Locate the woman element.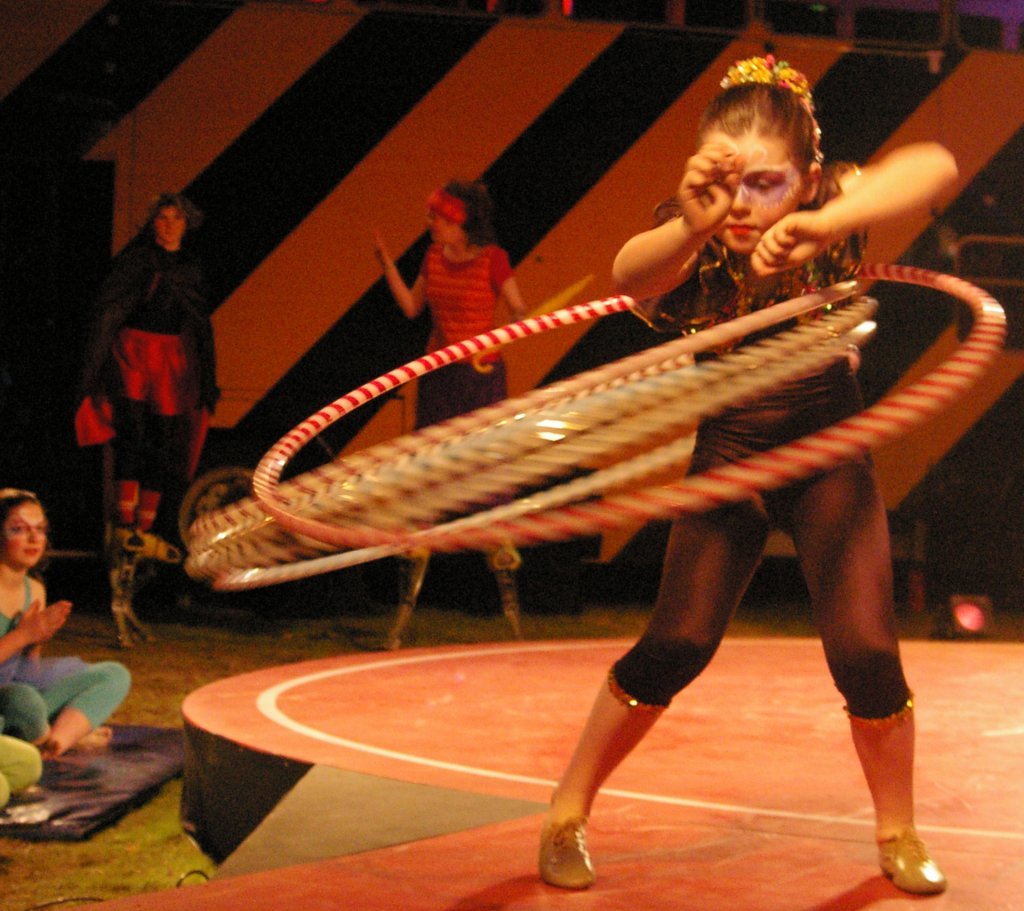
Element bbox: 0 487 134 756.
